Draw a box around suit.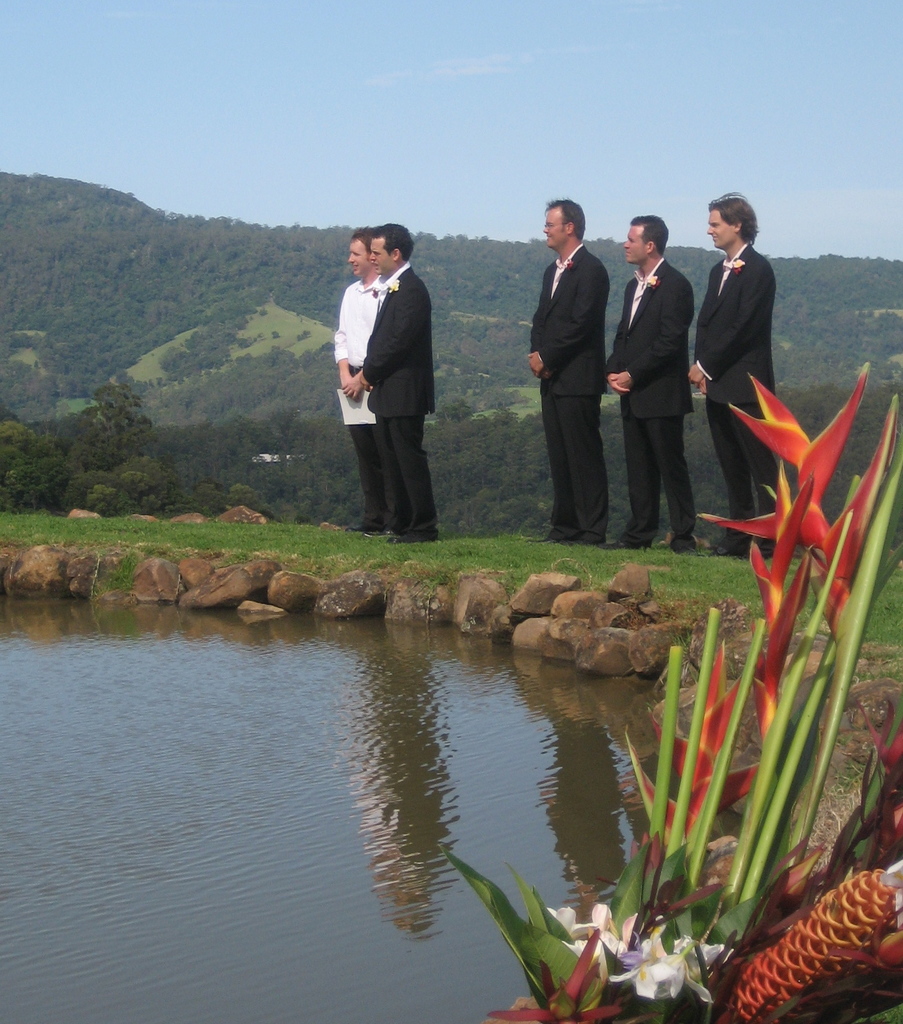
(610, 262, 699, 550).
